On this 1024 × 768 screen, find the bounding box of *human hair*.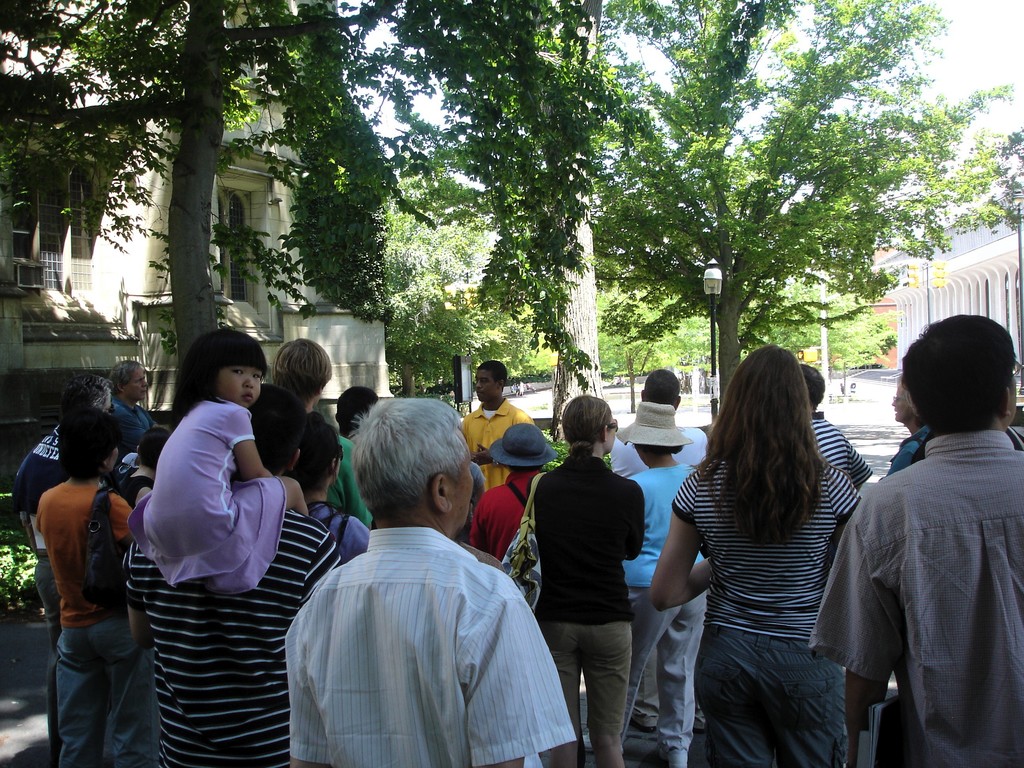
Bounding box: <region>644, 367, 680, 403</region>.
